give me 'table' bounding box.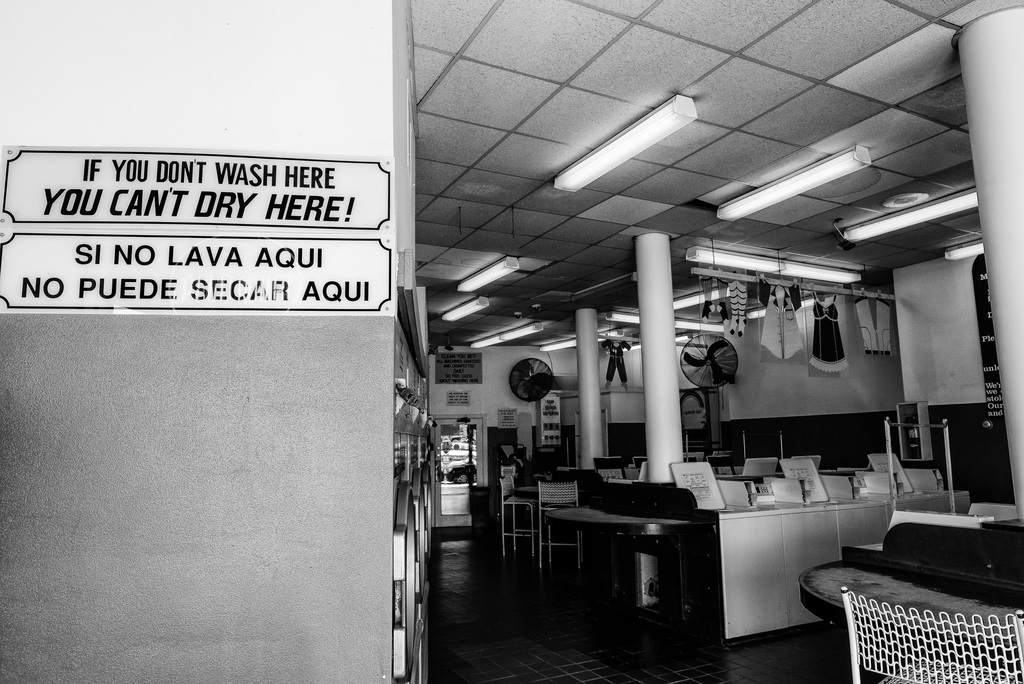
bbox=(791, 542, 1023, 663).
